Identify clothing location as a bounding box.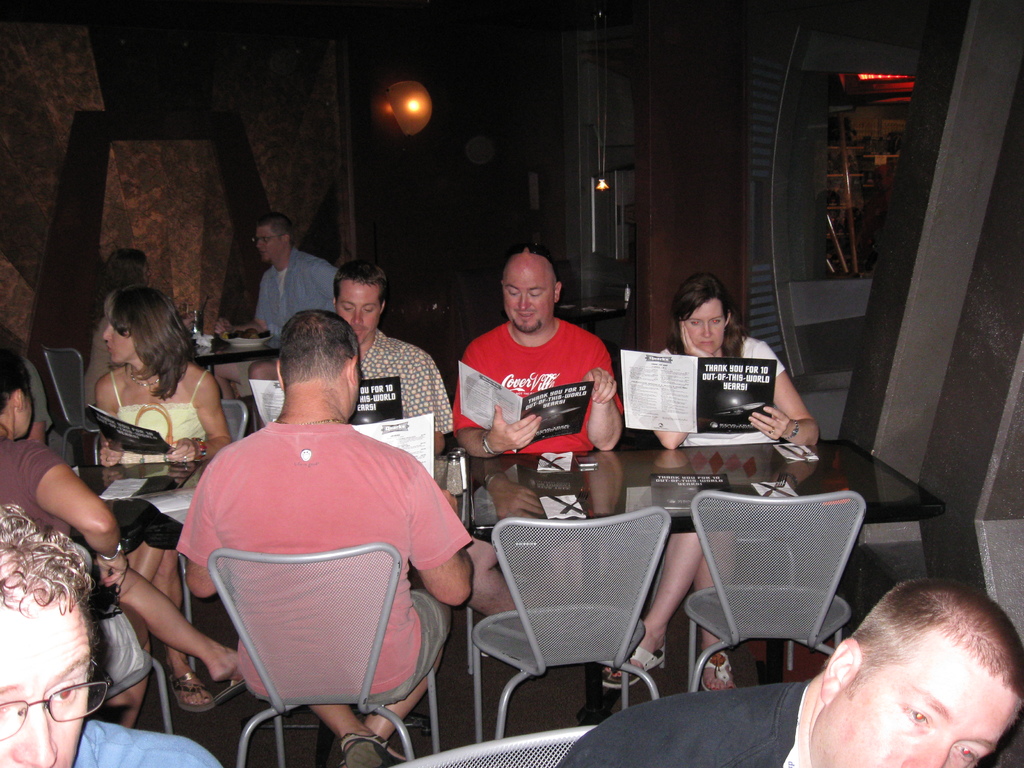
(0,430,161,685).
